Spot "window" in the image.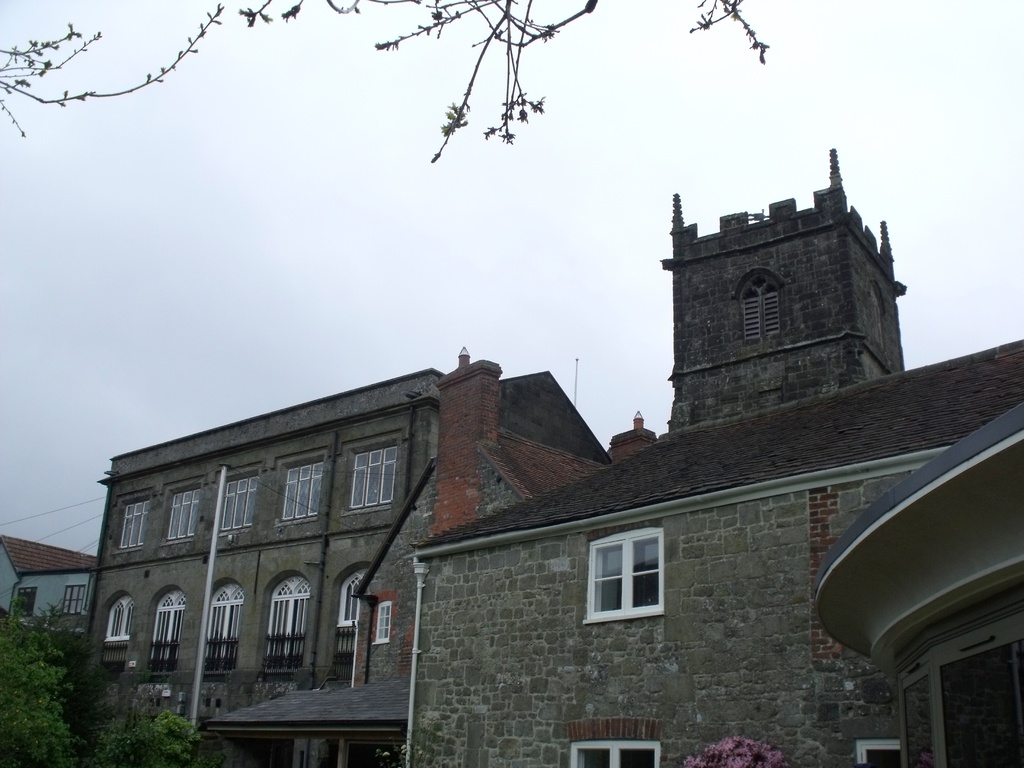
"window" found at bbox=(221, 479, 255, 536).
